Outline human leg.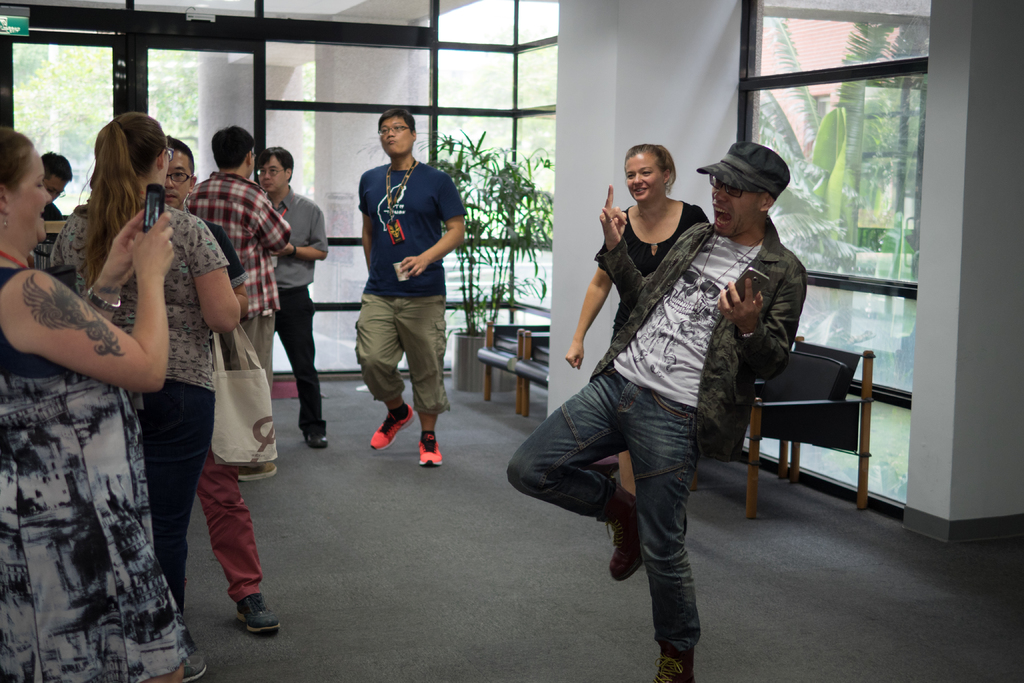
Outline: BBox(268, 293, 331, 449).
